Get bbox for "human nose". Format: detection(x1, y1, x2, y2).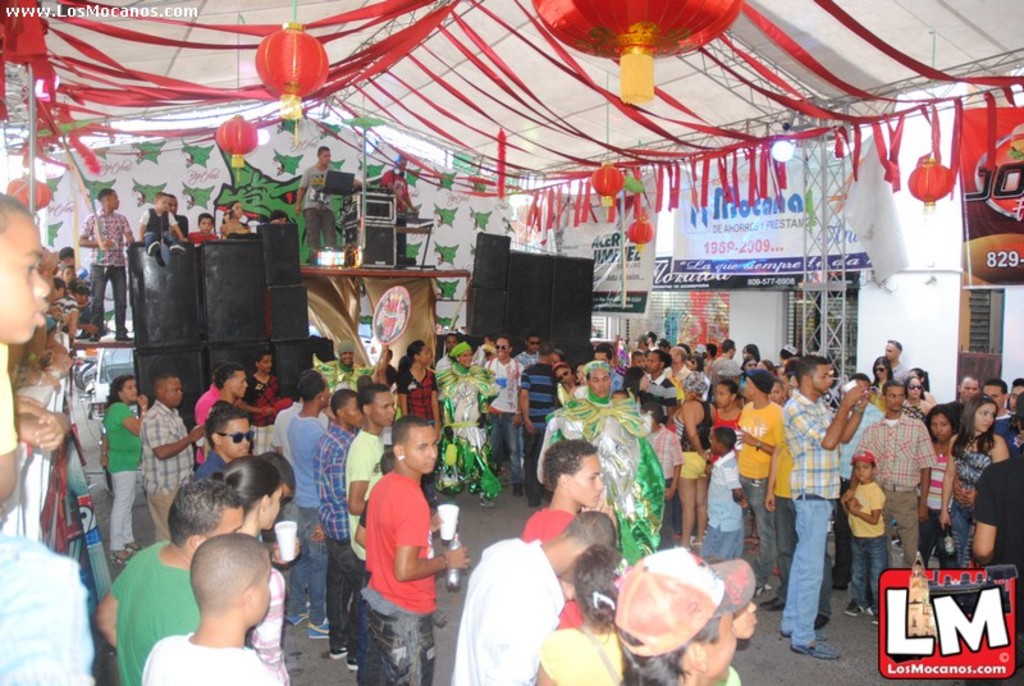
detection(598, 475, 603, 488).
